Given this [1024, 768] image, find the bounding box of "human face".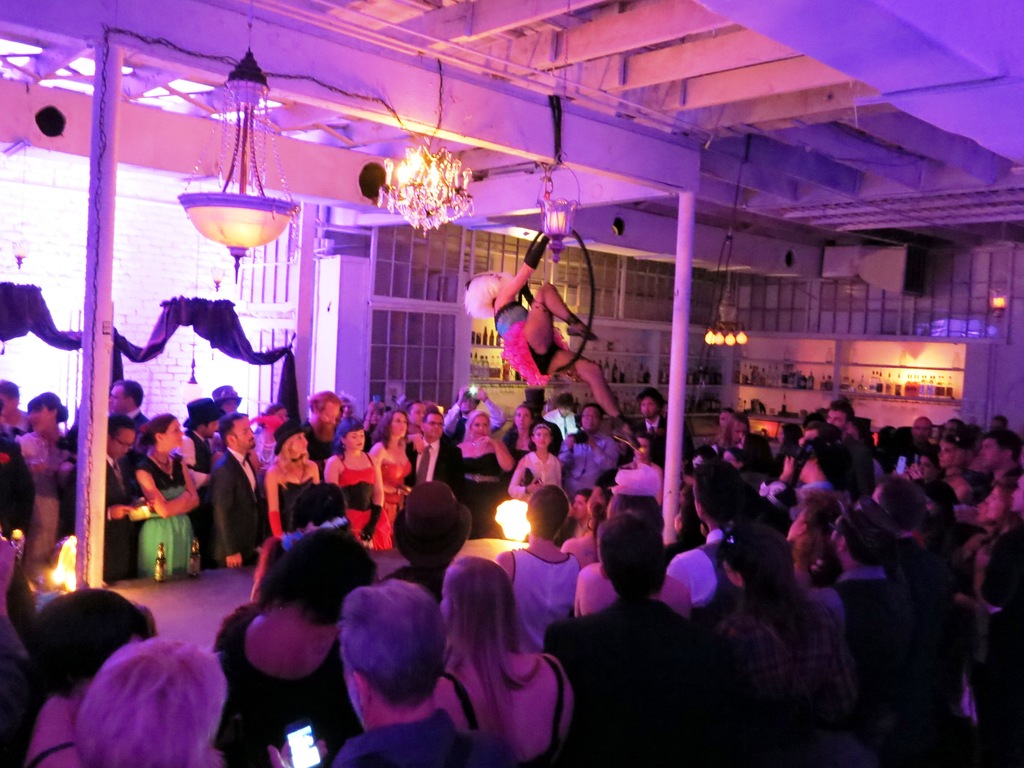
(420,414,445,439).
